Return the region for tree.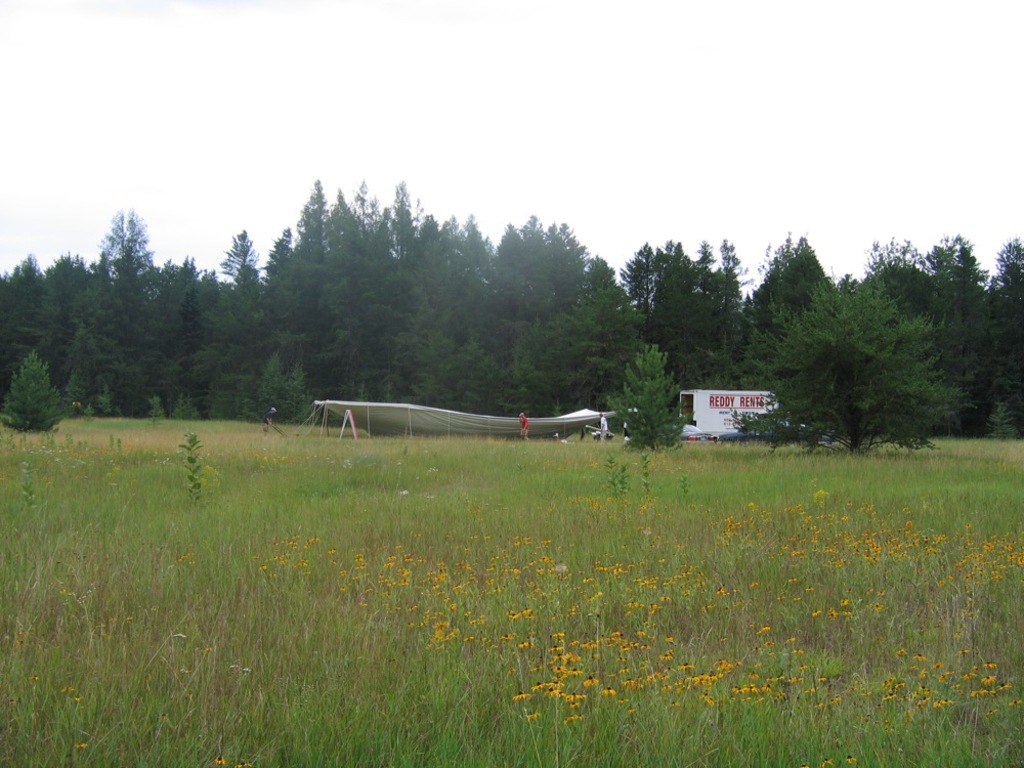
bbox=[378, 168, 462, 411].
